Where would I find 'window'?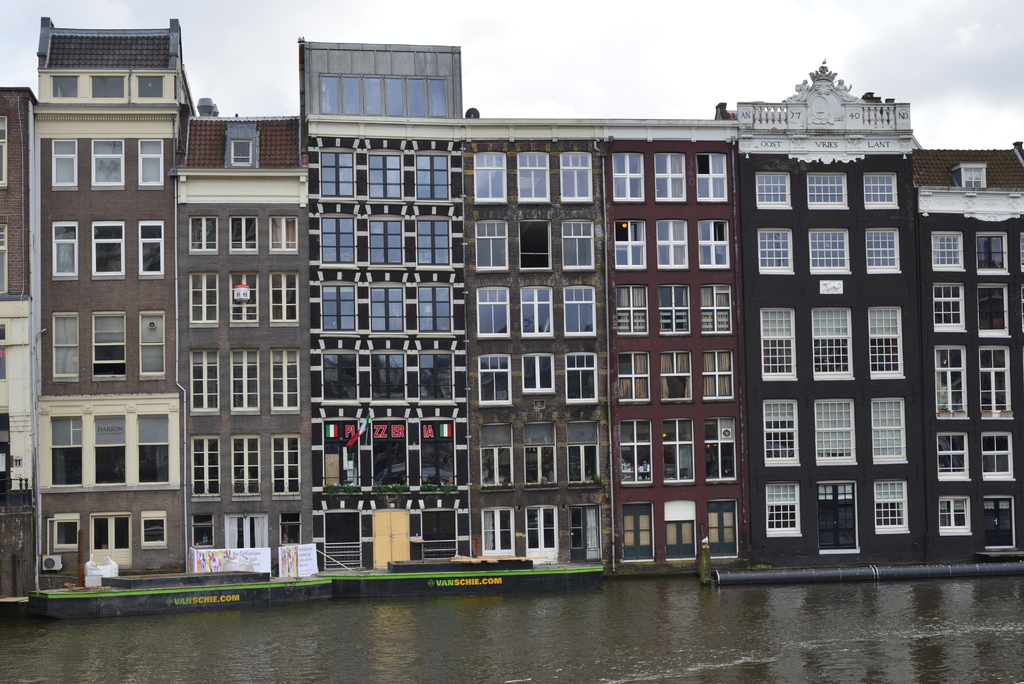
At bbox=(273, 271, 292, 318).
